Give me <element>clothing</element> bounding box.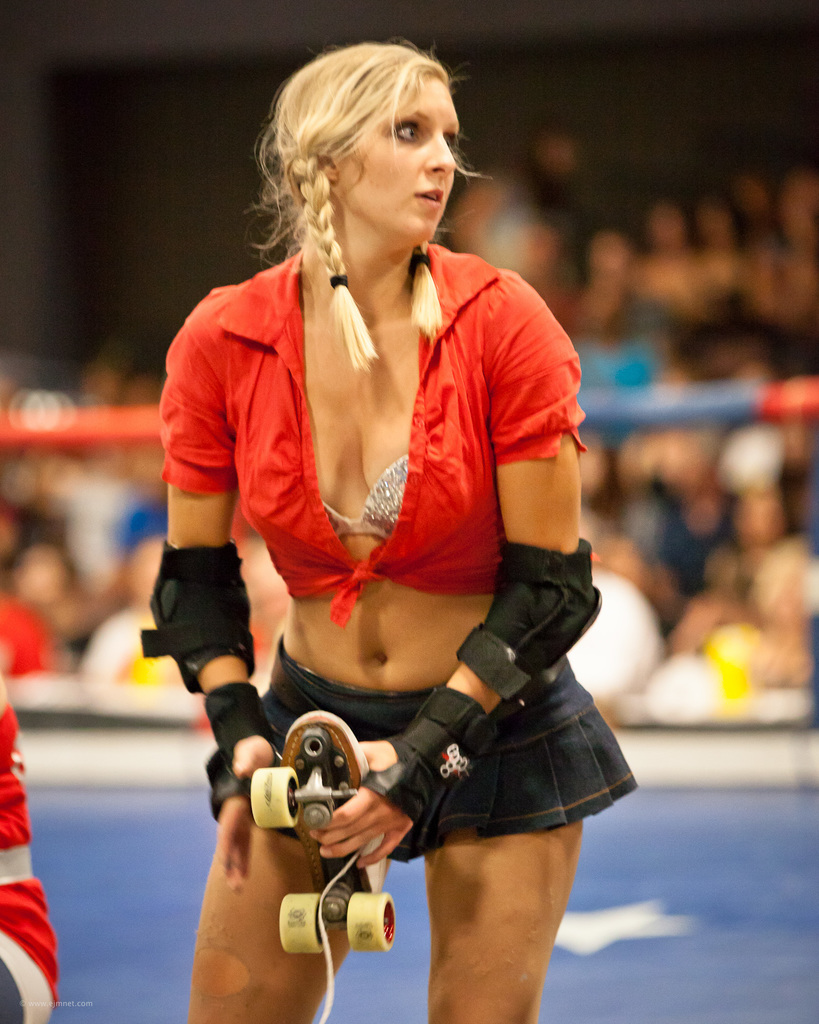
locate(171, 203, 561, 822).
